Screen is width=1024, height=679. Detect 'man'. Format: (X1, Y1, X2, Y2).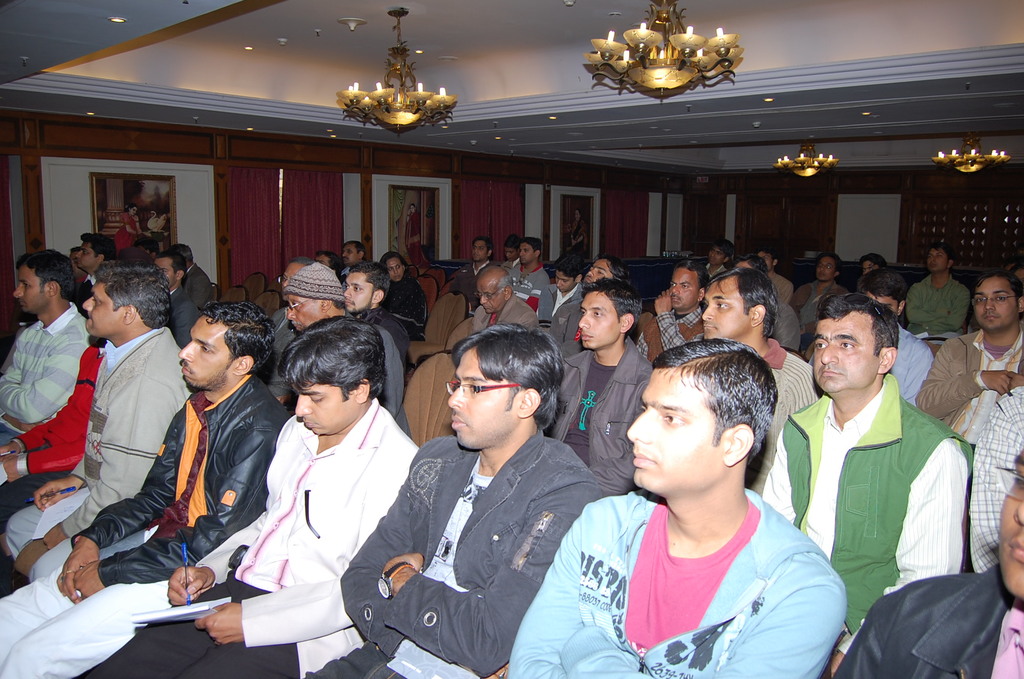
(796, 258, 833, 307).
